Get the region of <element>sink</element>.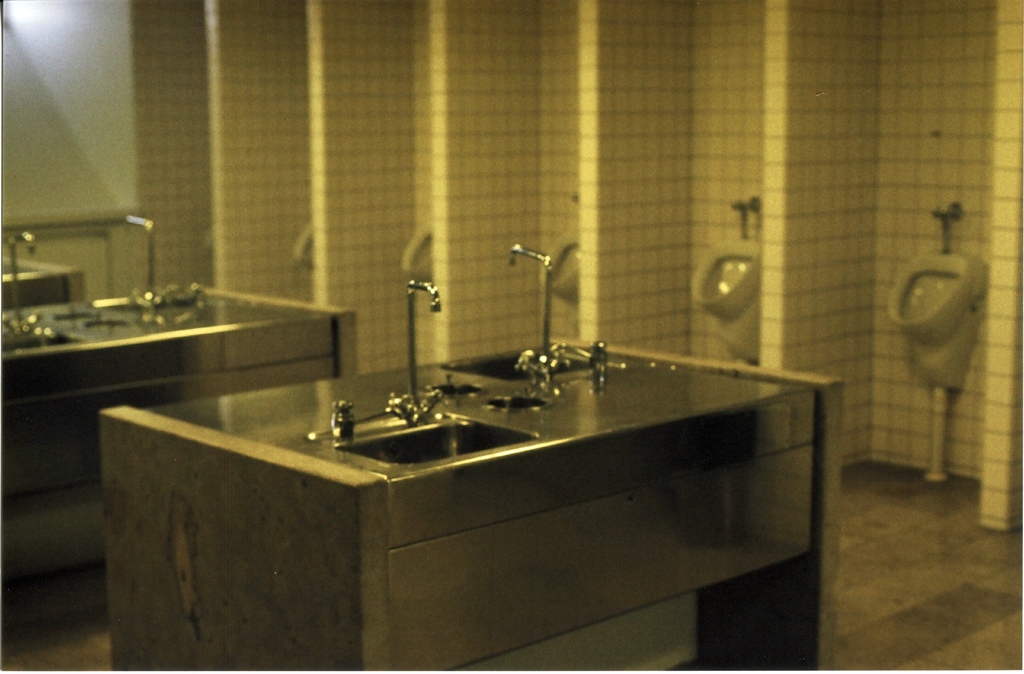
locate(324, 277, 543, 471).
